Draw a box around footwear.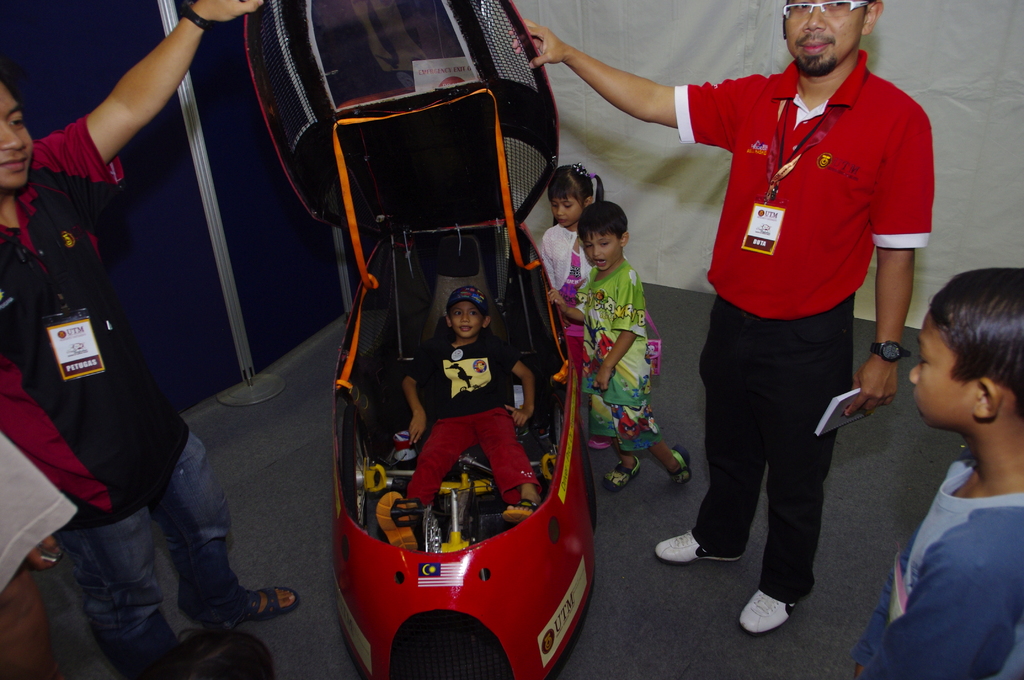
(left=376, top=490, right=419, bottom=553).
